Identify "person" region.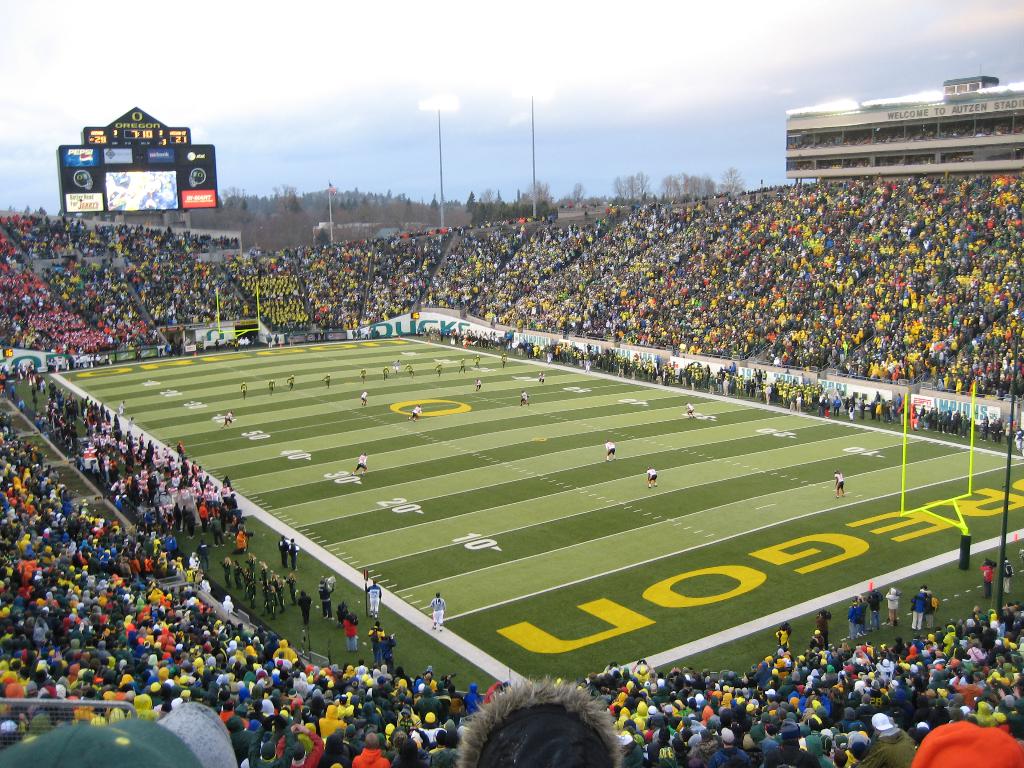
Region: Rect(650, 468, 659, 488).
